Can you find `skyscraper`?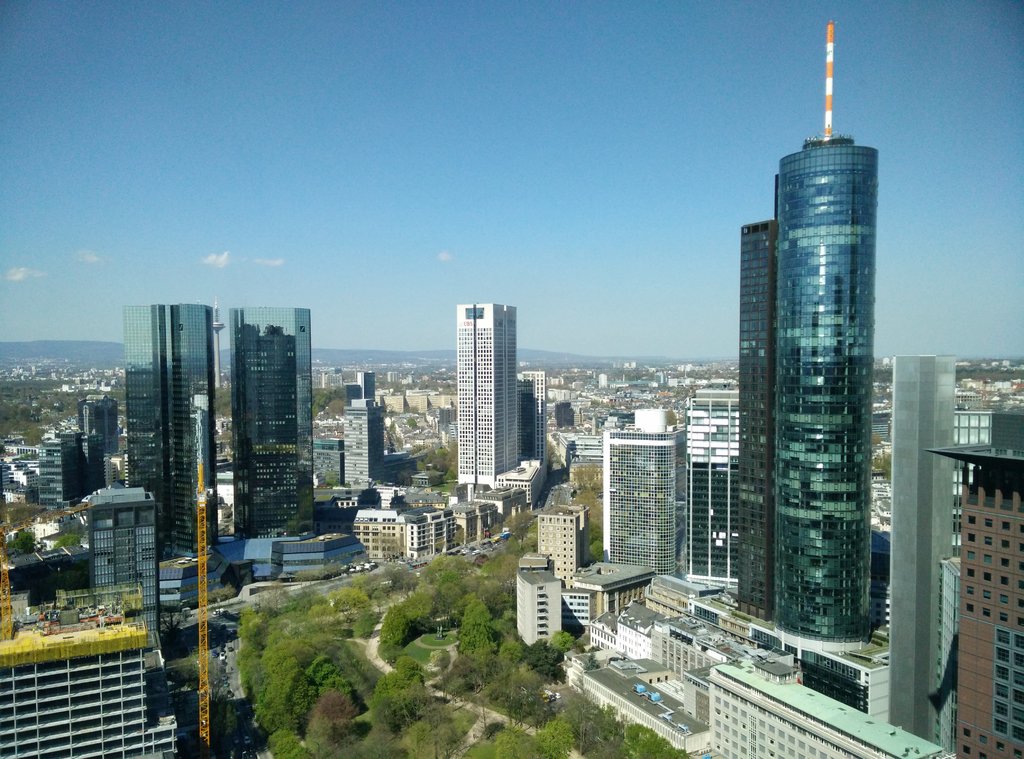
Yes, bounding box: (724, 129, 879, 642).
